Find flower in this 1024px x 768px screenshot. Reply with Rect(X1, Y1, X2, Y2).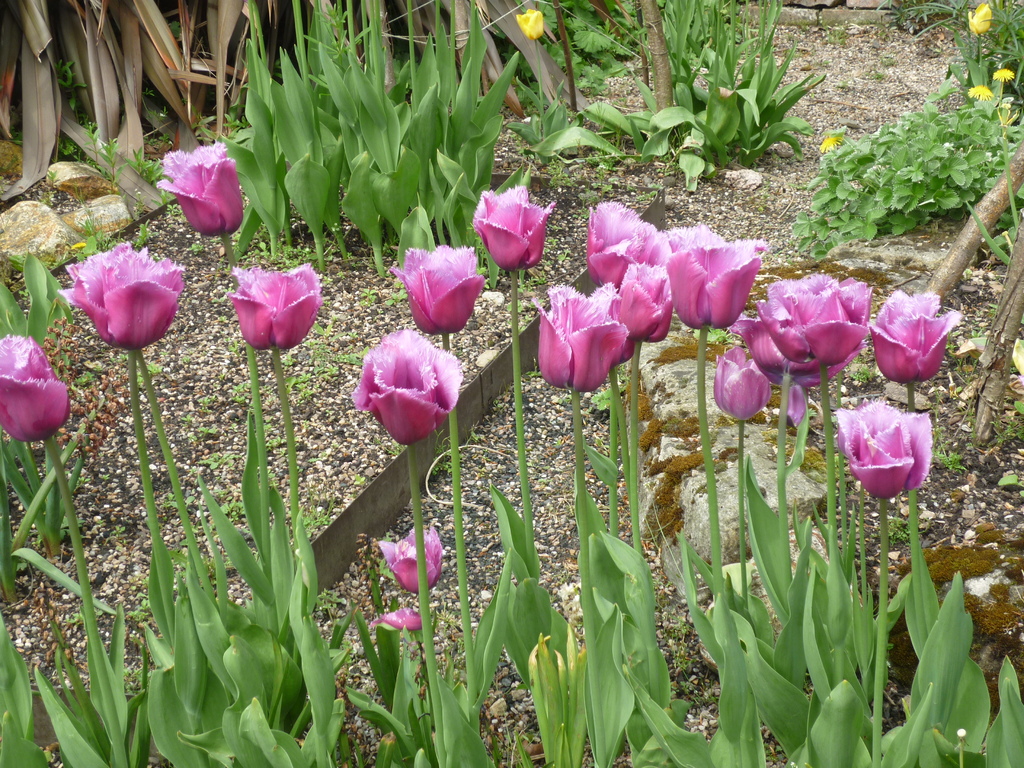
Rect(993, 66, 1011, 81).
